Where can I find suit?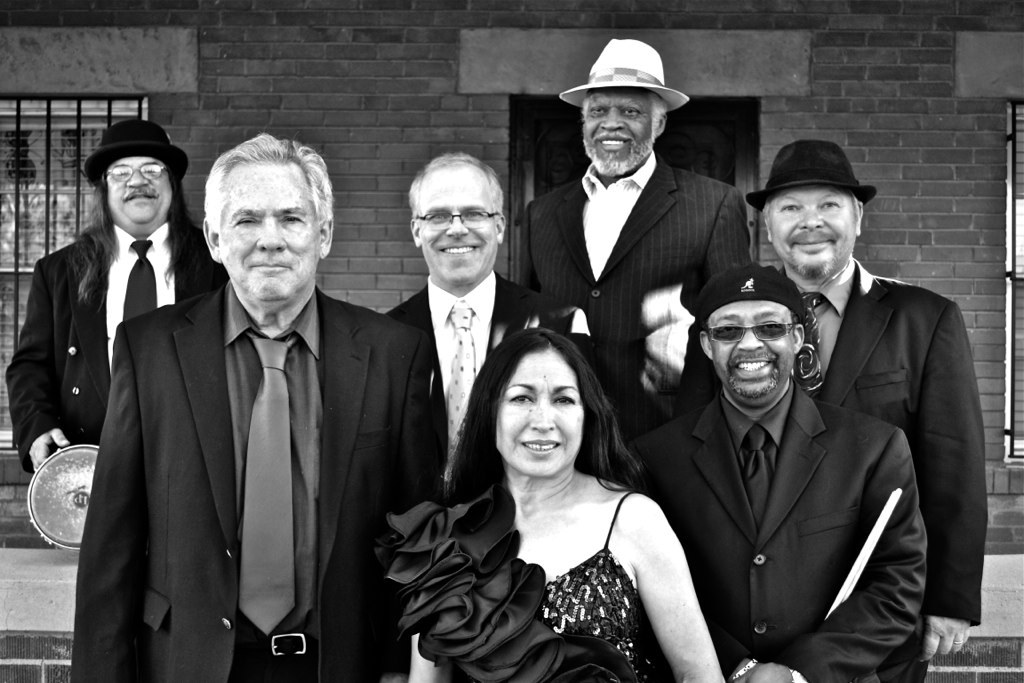
You can find it at [387,272,588,466].
